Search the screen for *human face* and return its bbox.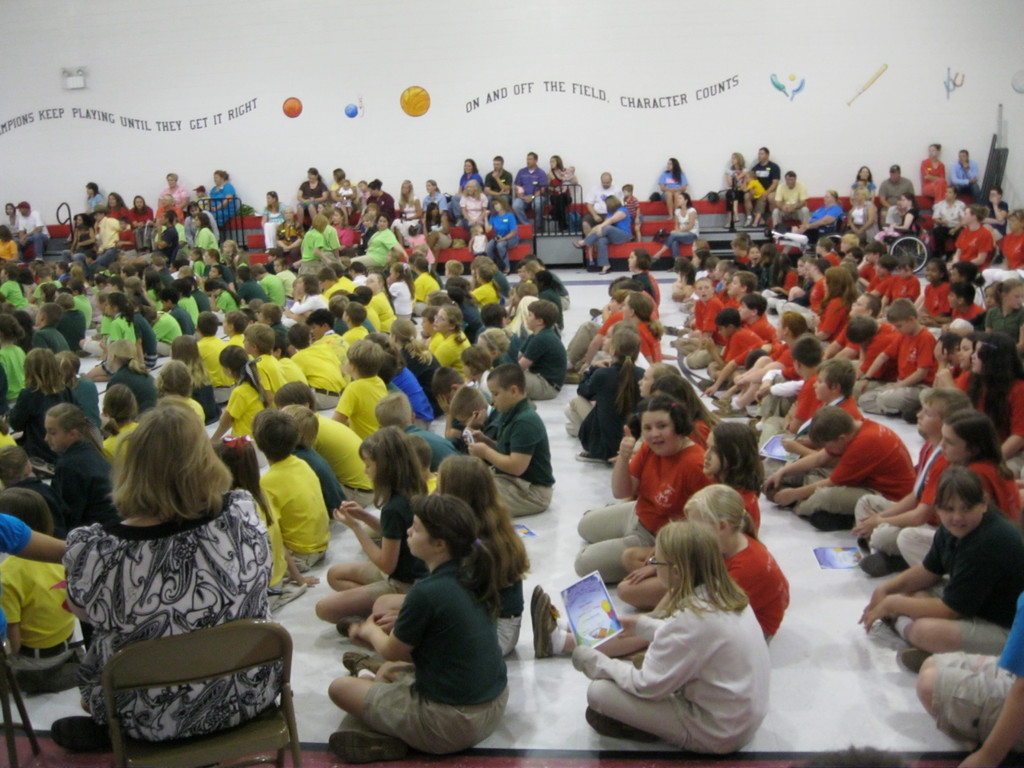
Found: box(134, 197, 143, 207).
